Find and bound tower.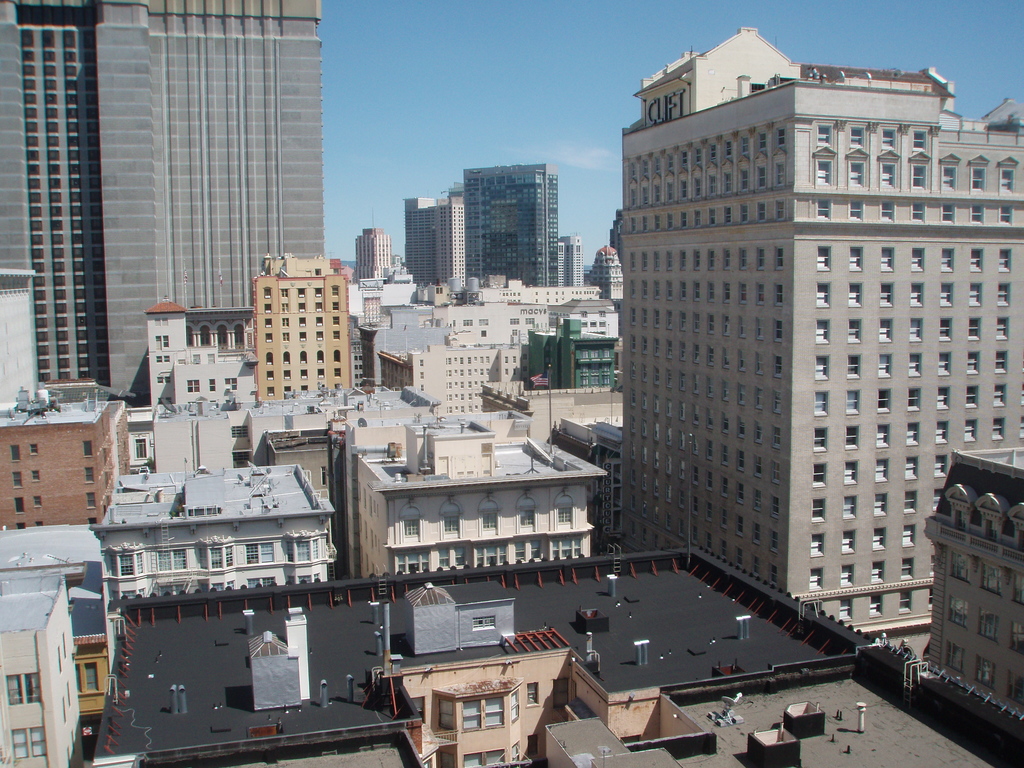
Bound: (x1=554, y1=236, x2=566, y2=298).
